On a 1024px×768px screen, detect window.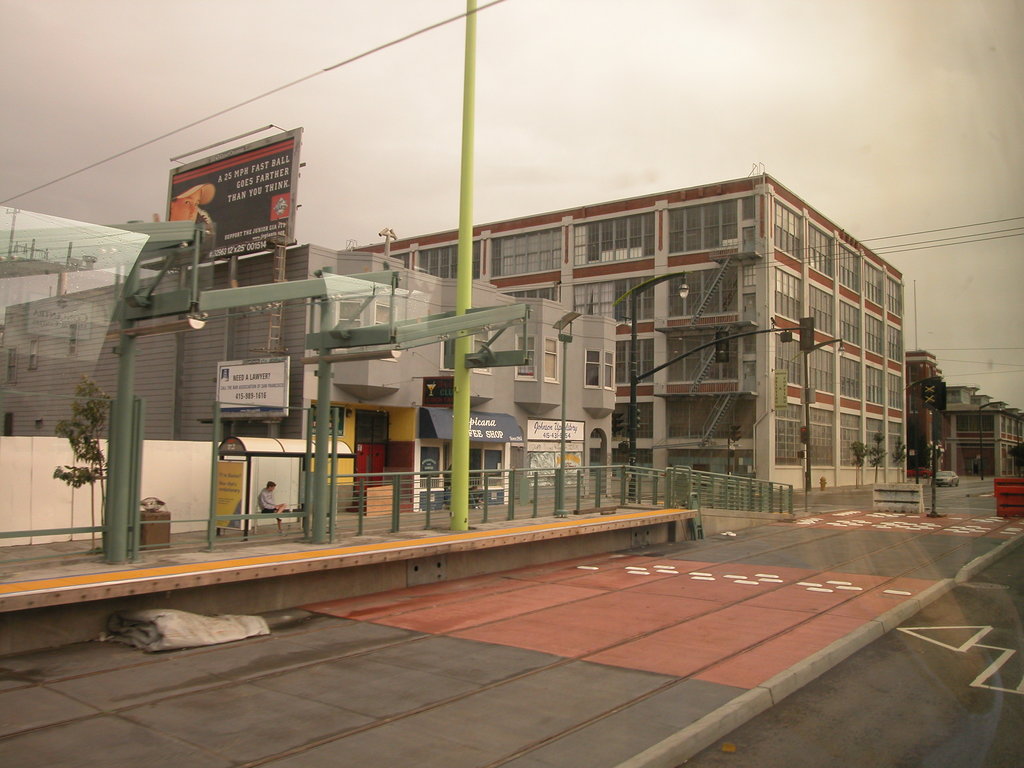
{"left": 420, "top": 240, "right": 480, "bottom": 282}.
